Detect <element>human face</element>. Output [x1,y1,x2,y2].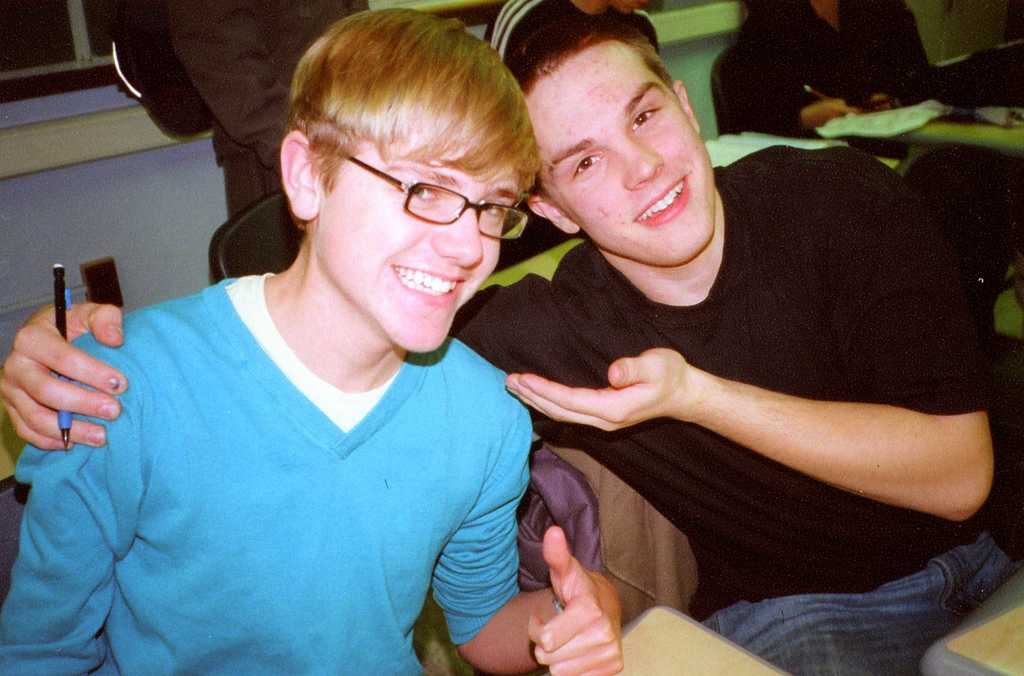
[320,101,521,349].
